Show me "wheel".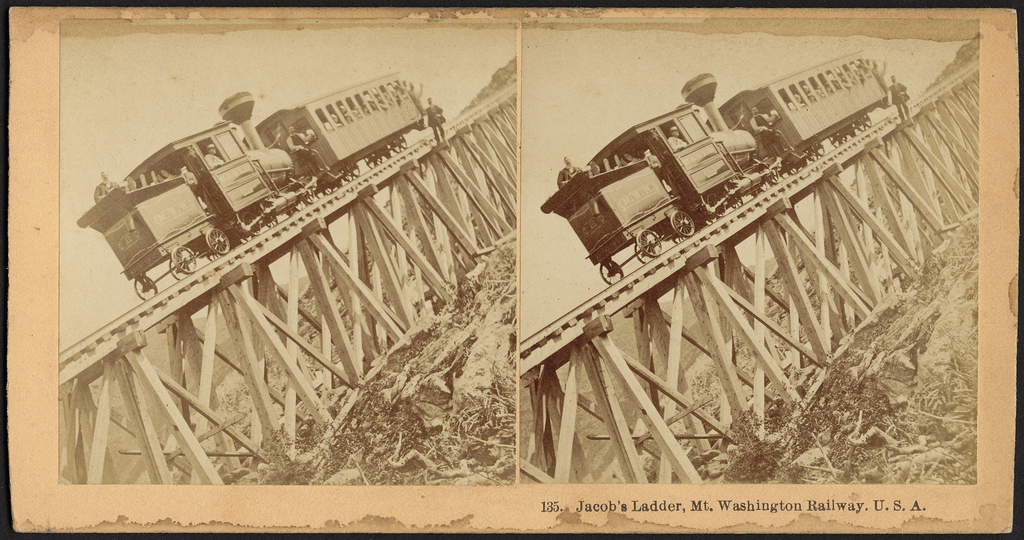
"wheel" is here: locate(600, 258, 625, 286).
